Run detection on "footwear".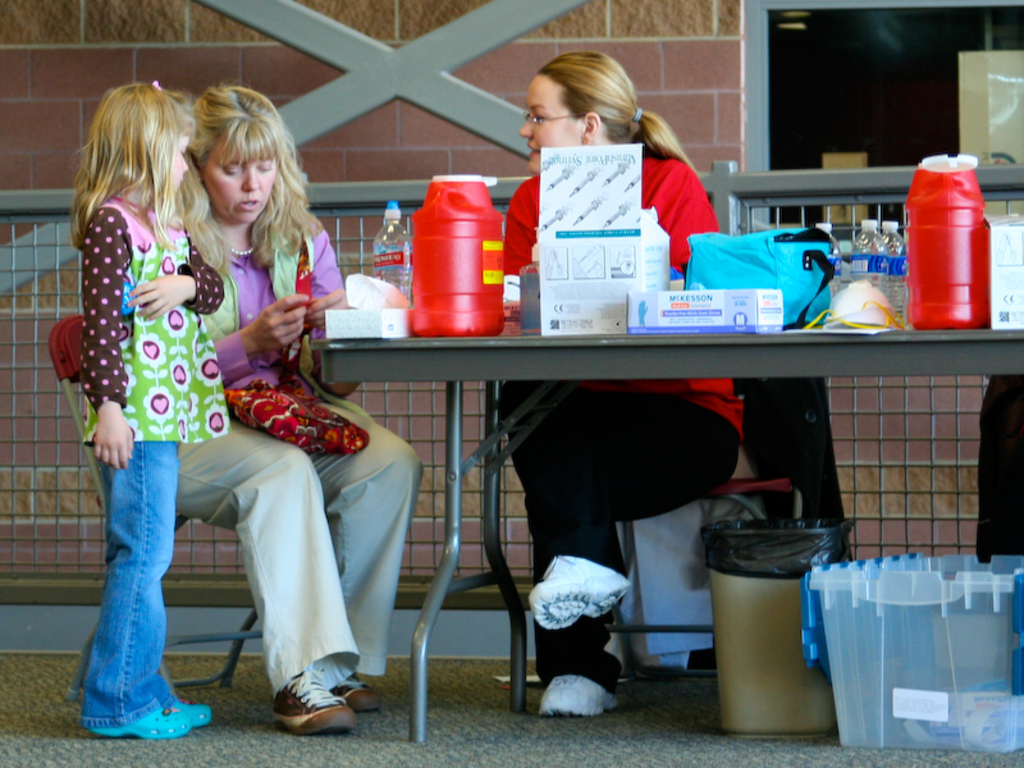
Result: {"x1": 529, "y1": 553, "x2": 634, "y2": 636}.
